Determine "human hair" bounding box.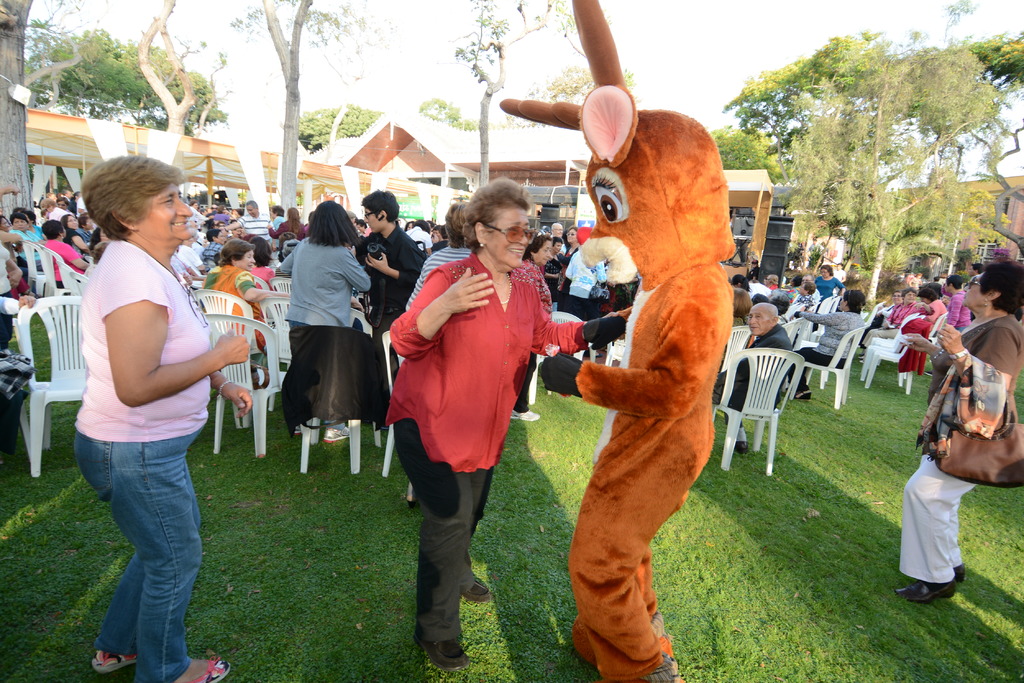
Determined: x1=409 y1=217 x2=431 y2=236.
